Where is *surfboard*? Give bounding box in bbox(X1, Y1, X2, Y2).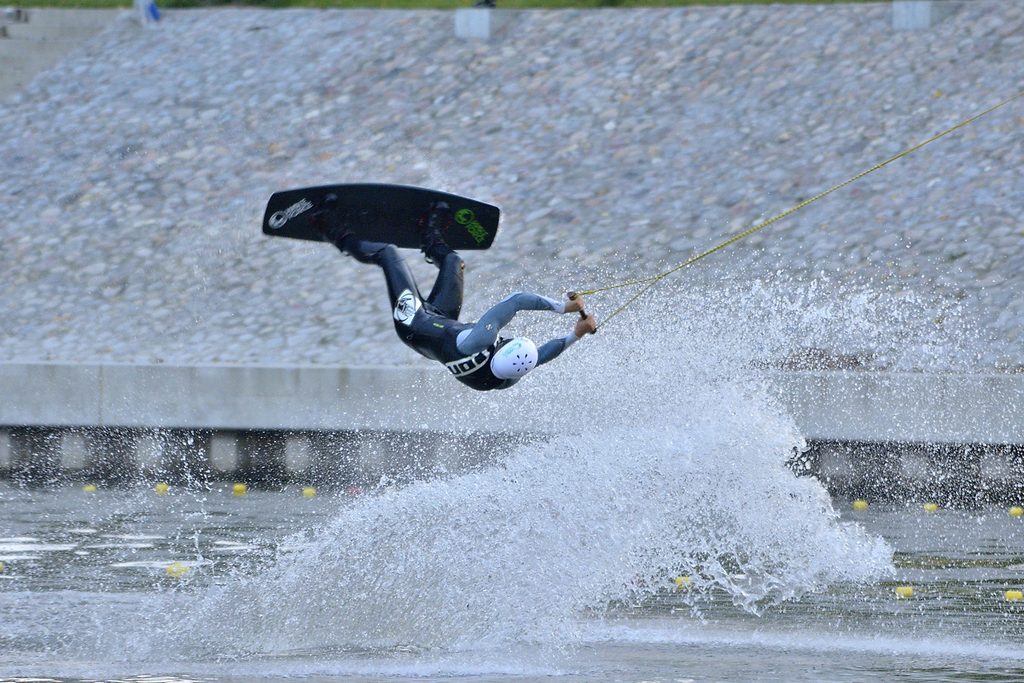
bbox(259, 180, 499, 250).
